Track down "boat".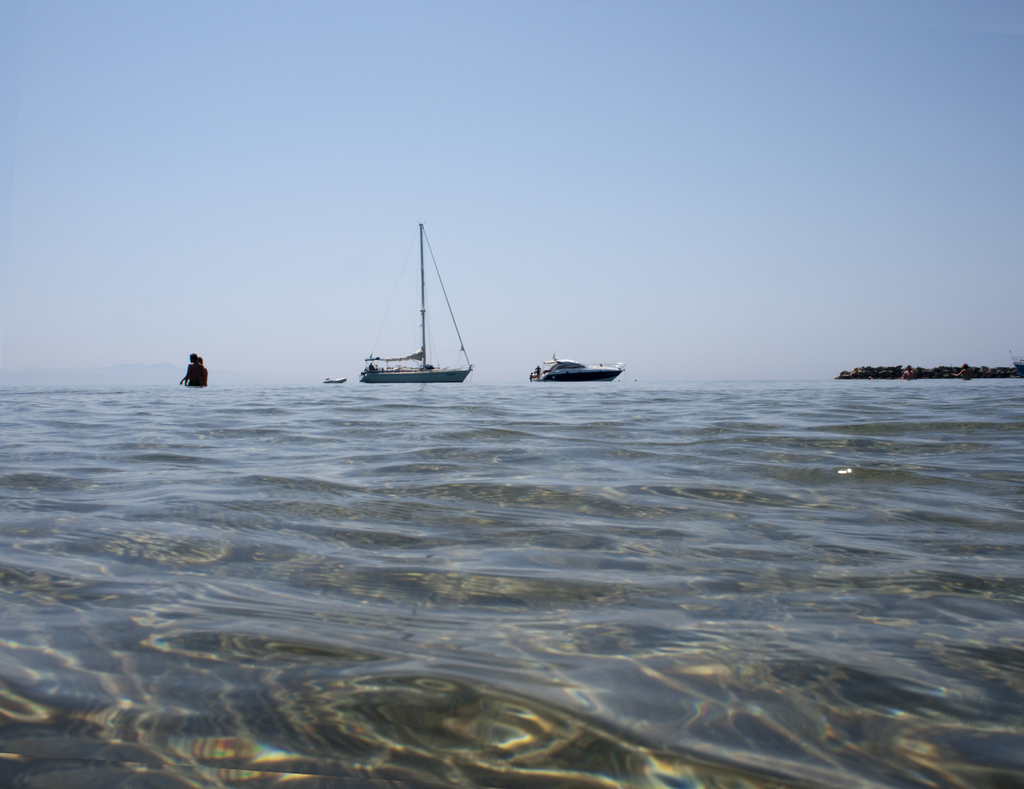
Tracked to bbox=(521, 354, 626, 384).
